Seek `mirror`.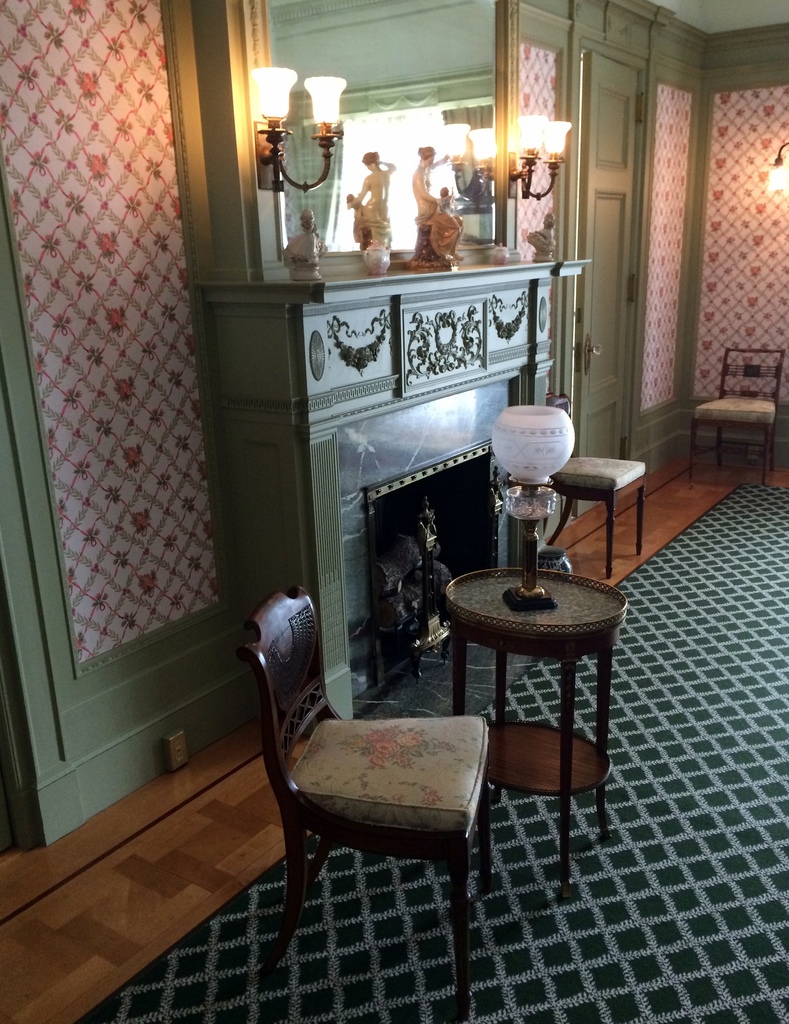
(243,0,496,248).
